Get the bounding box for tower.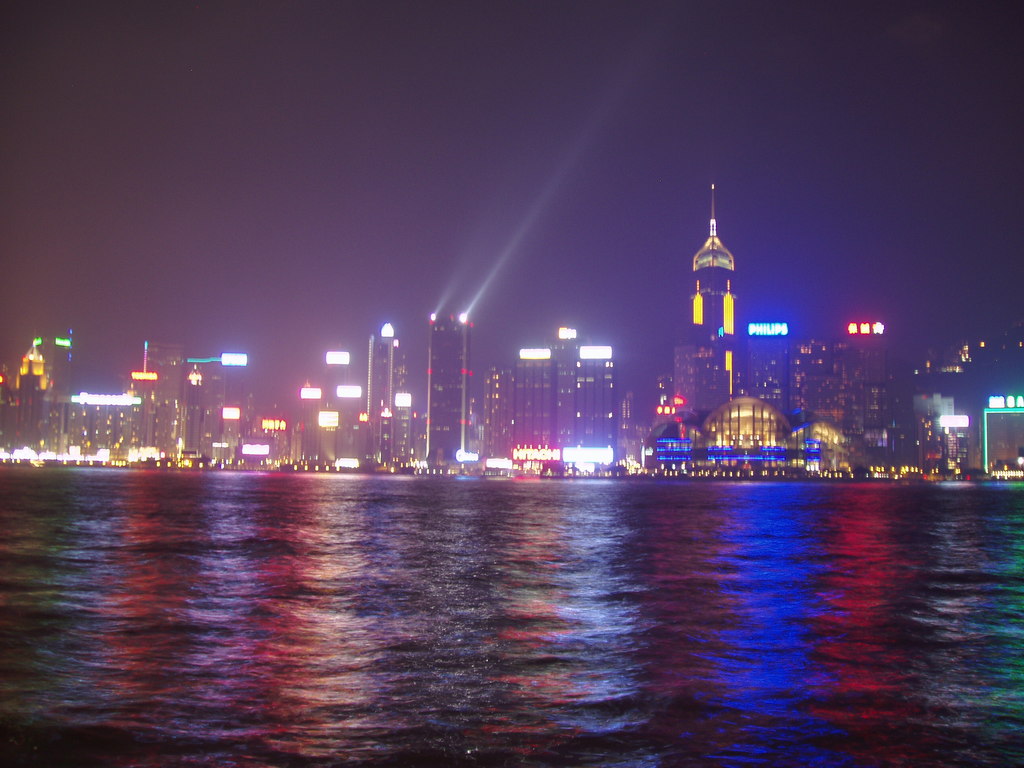
x1=2, y1=344, x2=54, y2=462.
